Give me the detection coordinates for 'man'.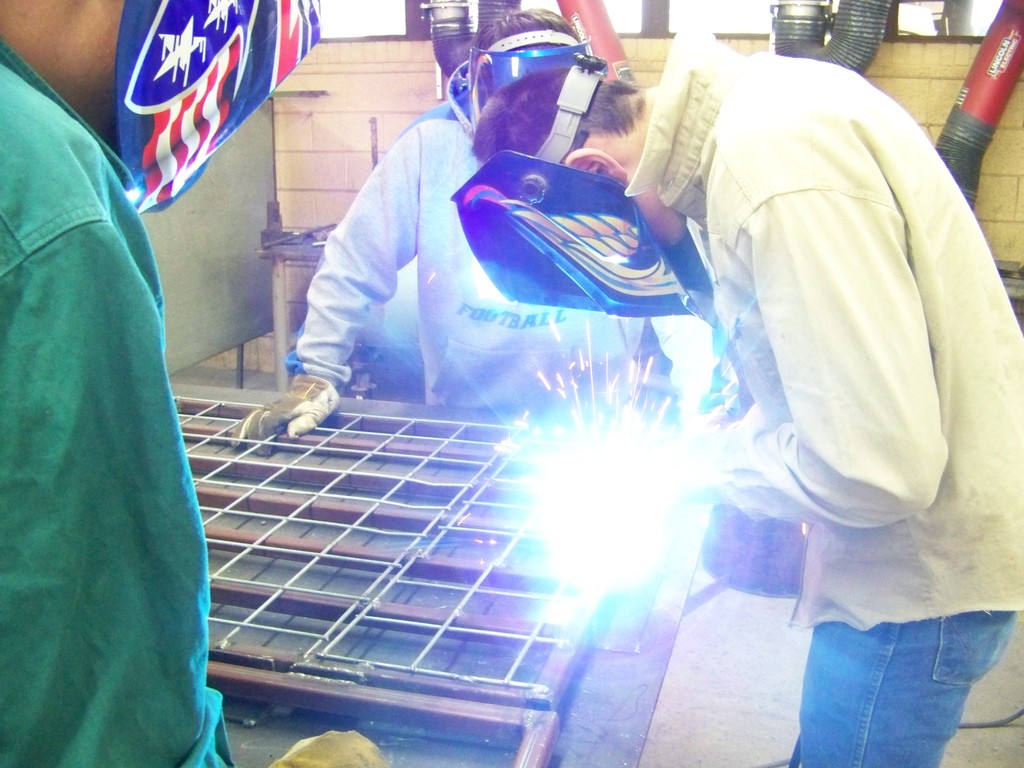
BBox(484, 22, 979, 729).
